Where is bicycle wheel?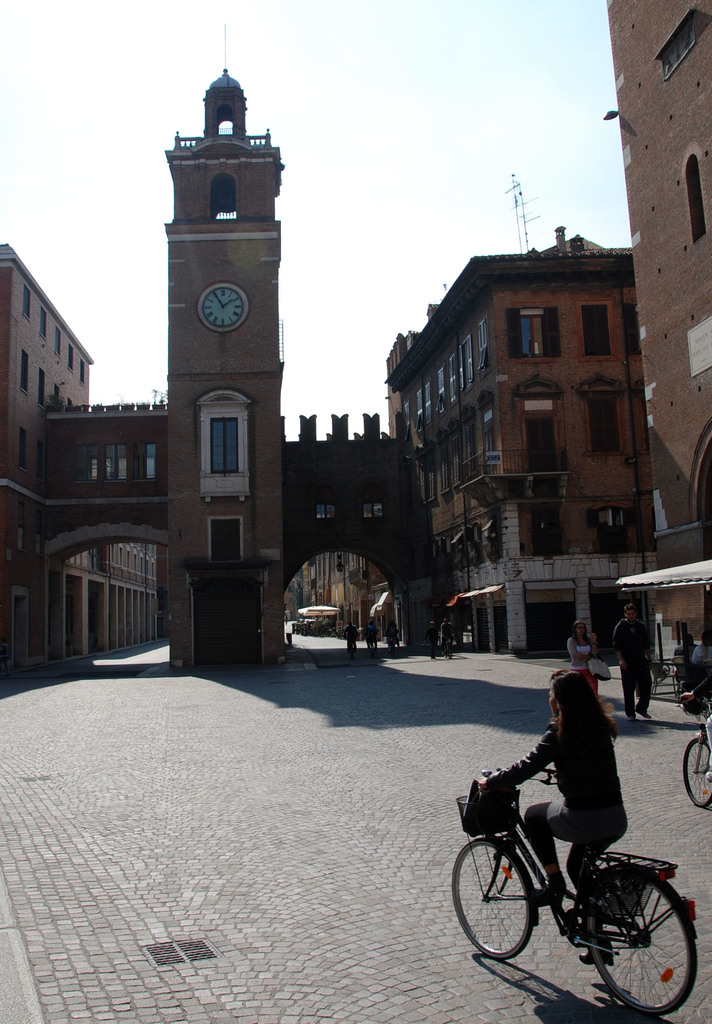
BBox(595, 858, 693, 1005).
